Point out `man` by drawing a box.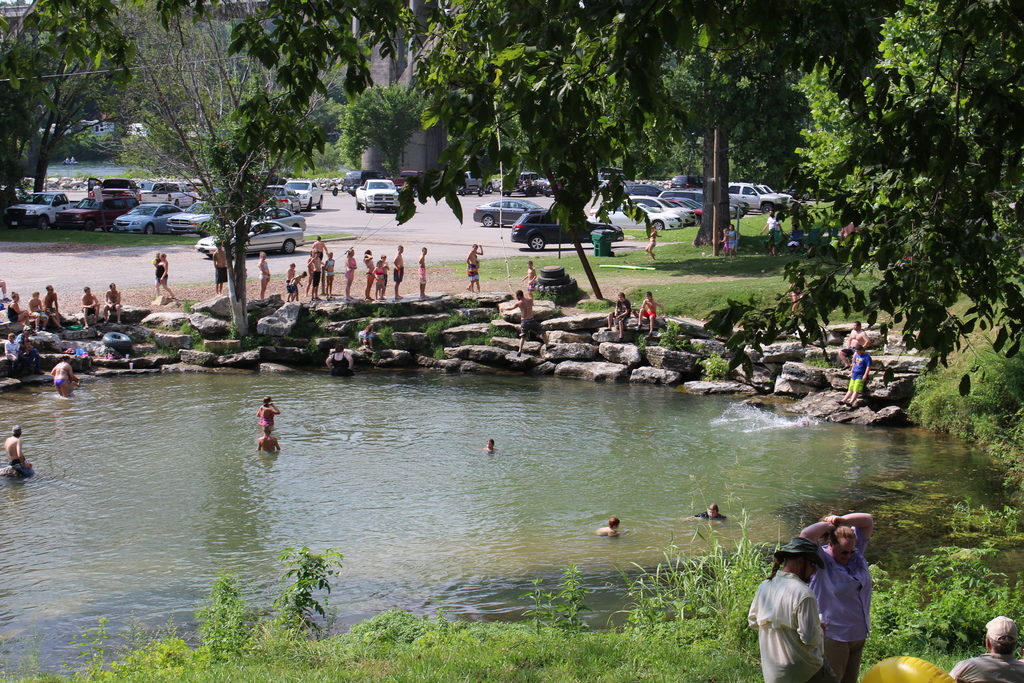
rect(837, 342, 874, 411).
